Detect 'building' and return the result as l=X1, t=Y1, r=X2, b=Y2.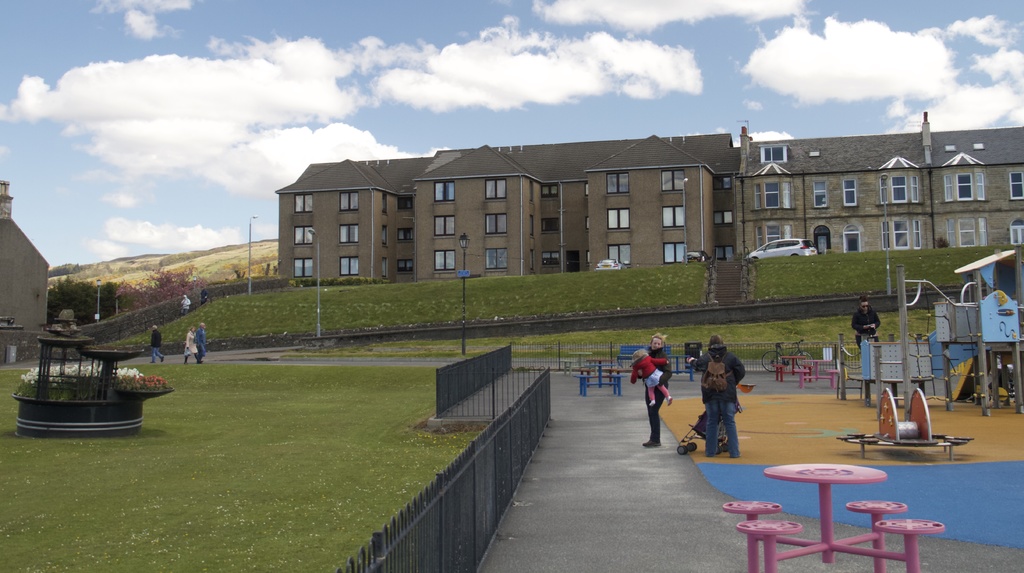
l=0, t=176, r=47, b=360.
